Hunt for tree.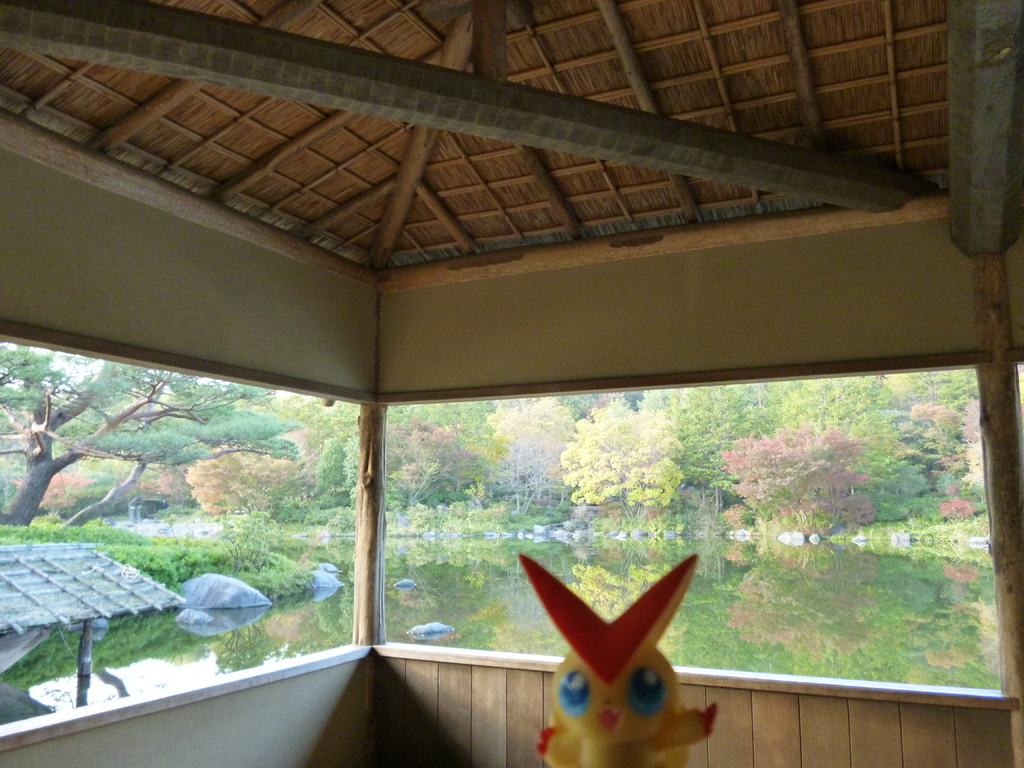
Hunted down at crop(187, 429, 286, 514).
